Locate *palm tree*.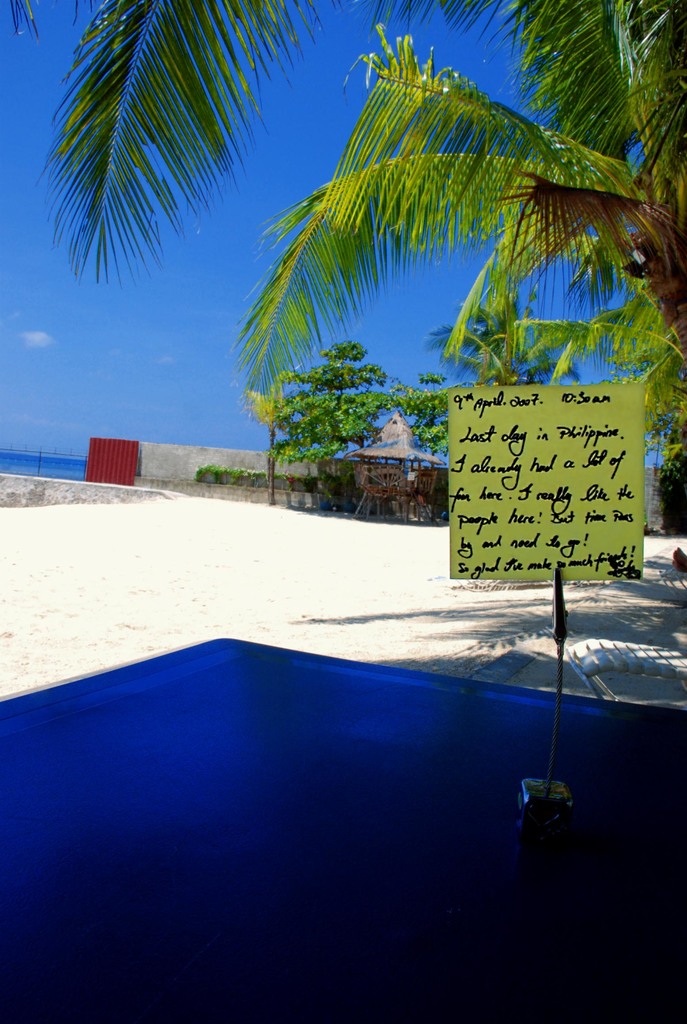
Bounding box: crop(234, 0, 686, 375).
